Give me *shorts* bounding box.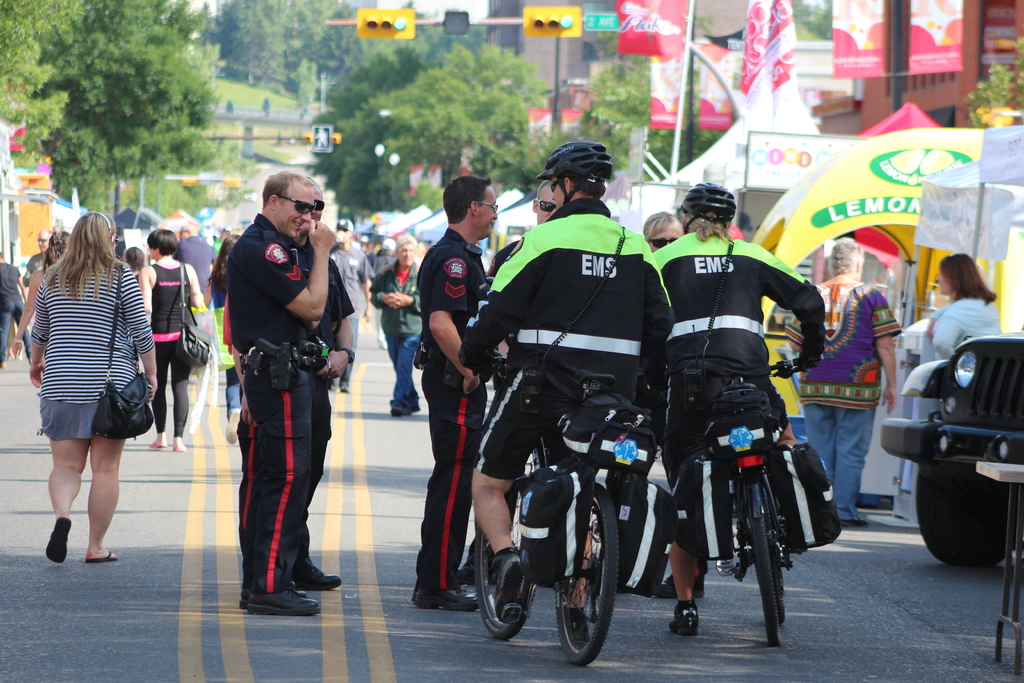
left=472, top=368, right=577, bottom=480.
